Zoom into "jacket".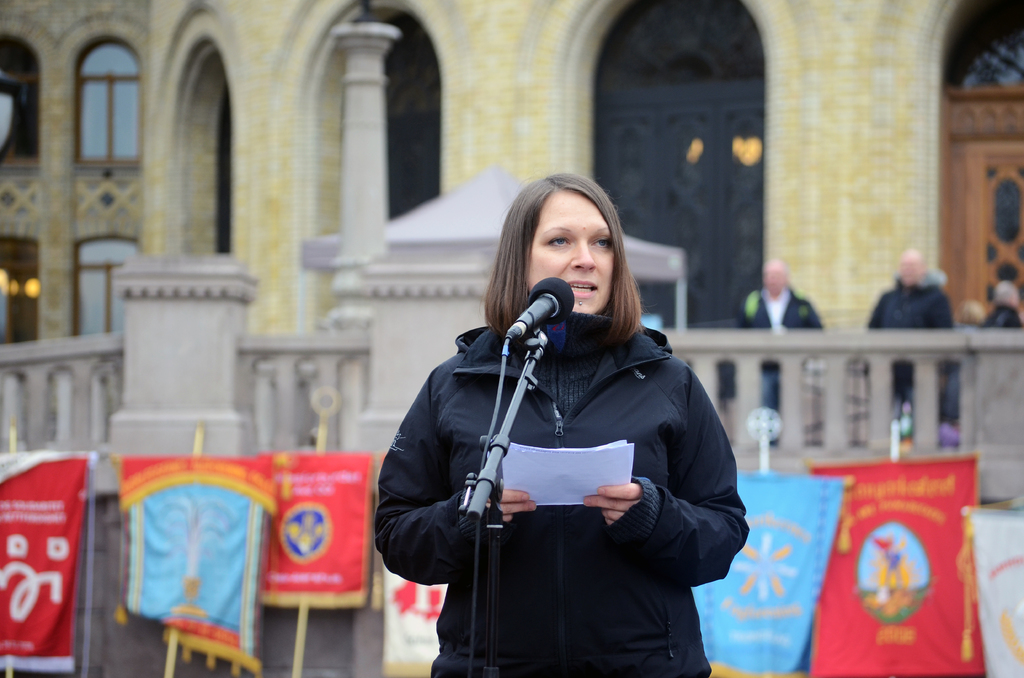
Zoom target: locate(739, 287, 825, 332).
